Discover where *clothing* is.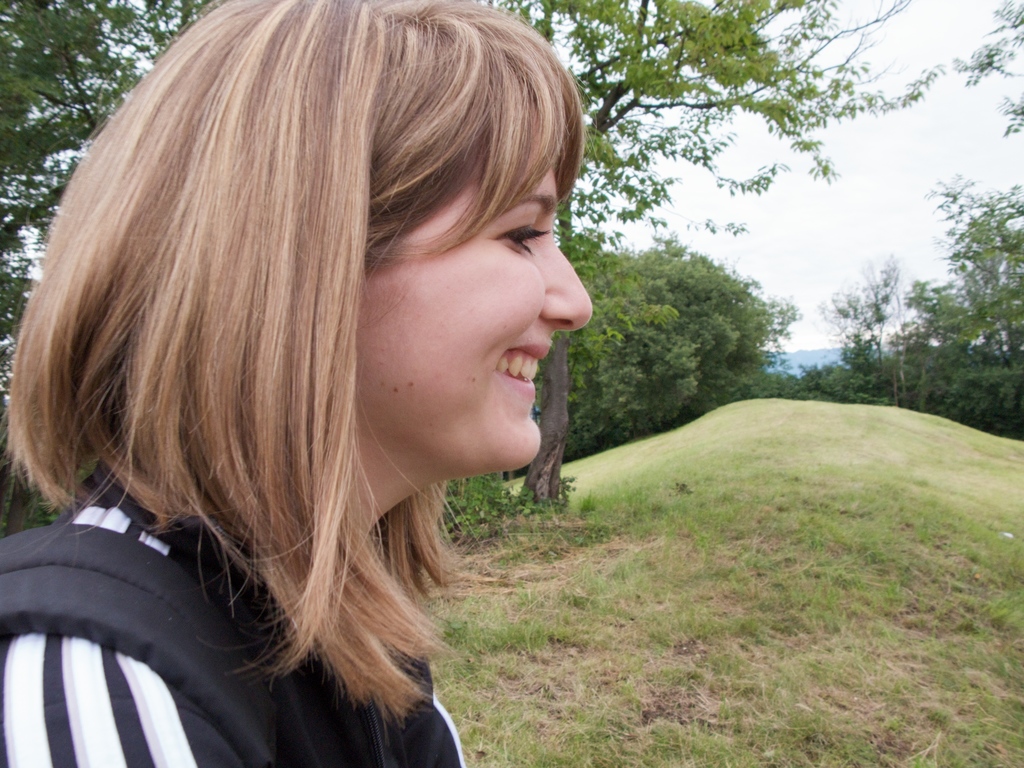
Discovered at rect(0, 385, 513, 756).
